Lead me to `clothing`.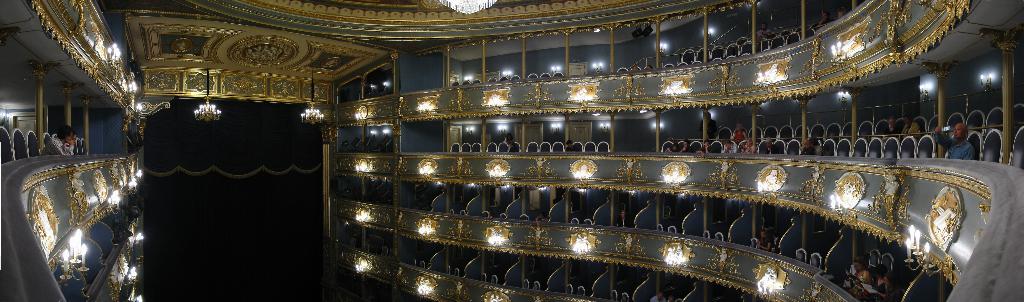
Lead to bbox(932, 131, 973, 156).
